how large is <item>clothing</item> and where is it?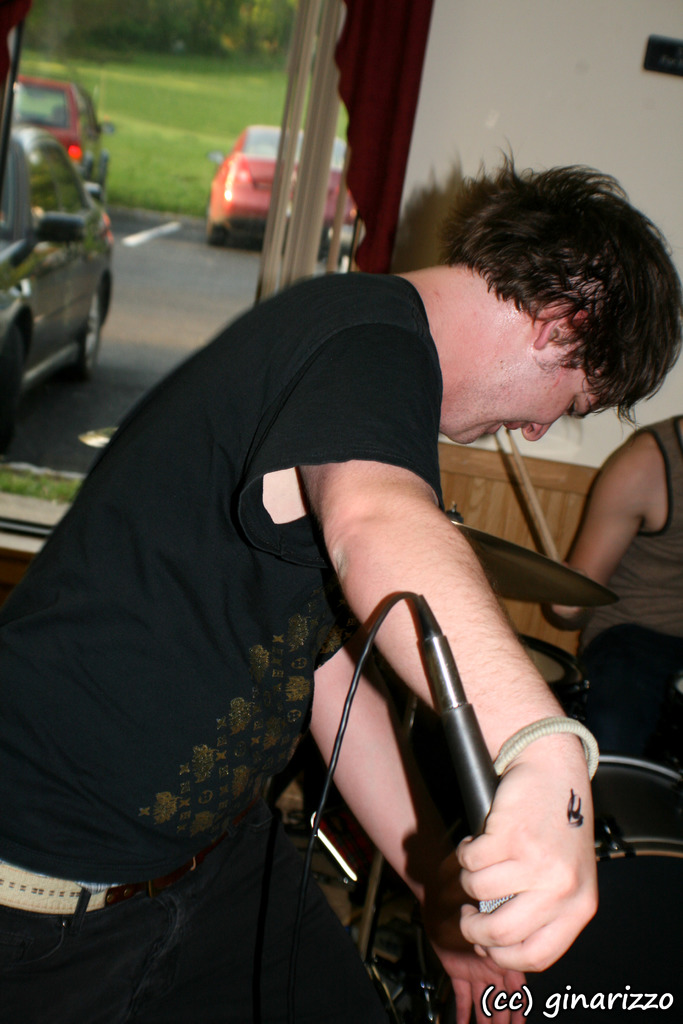
Bounding box: region(0, 284, 475, 1012).
